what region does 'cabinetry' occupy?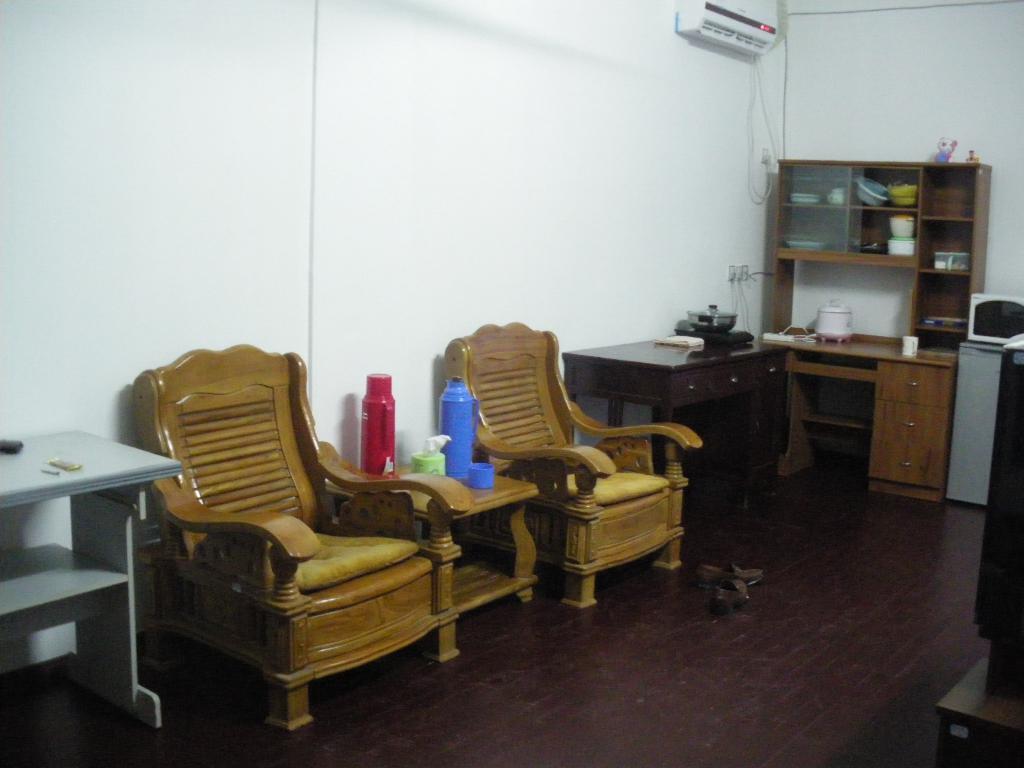
[x1=943, y1=338, x2=1023, y2=506].
